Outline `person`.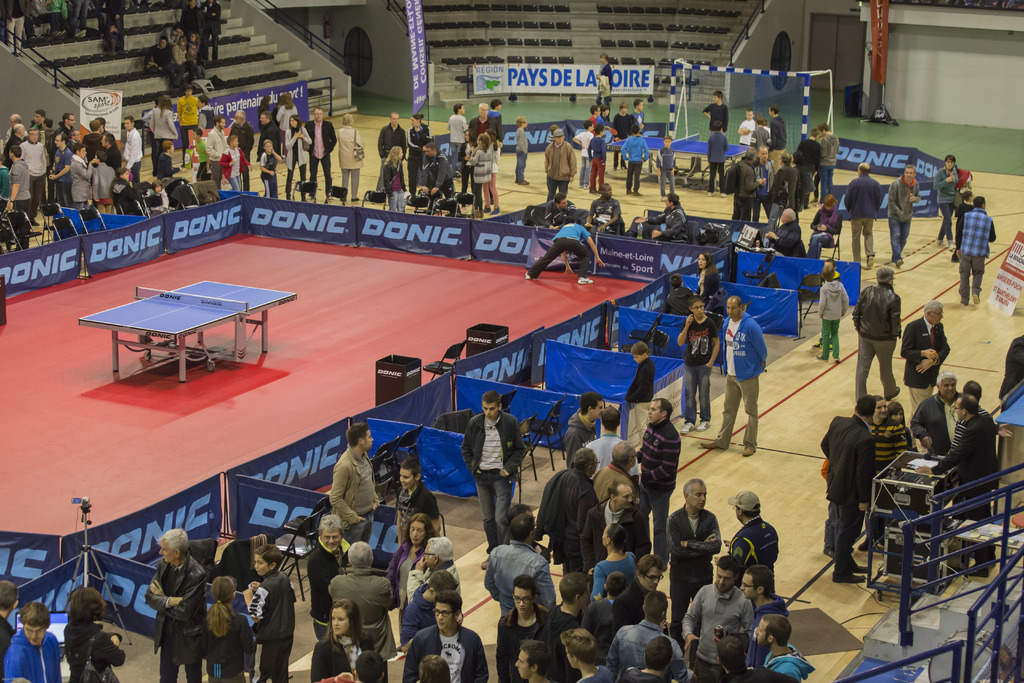
Outline: bbox=(257, 133, 285, 197).
